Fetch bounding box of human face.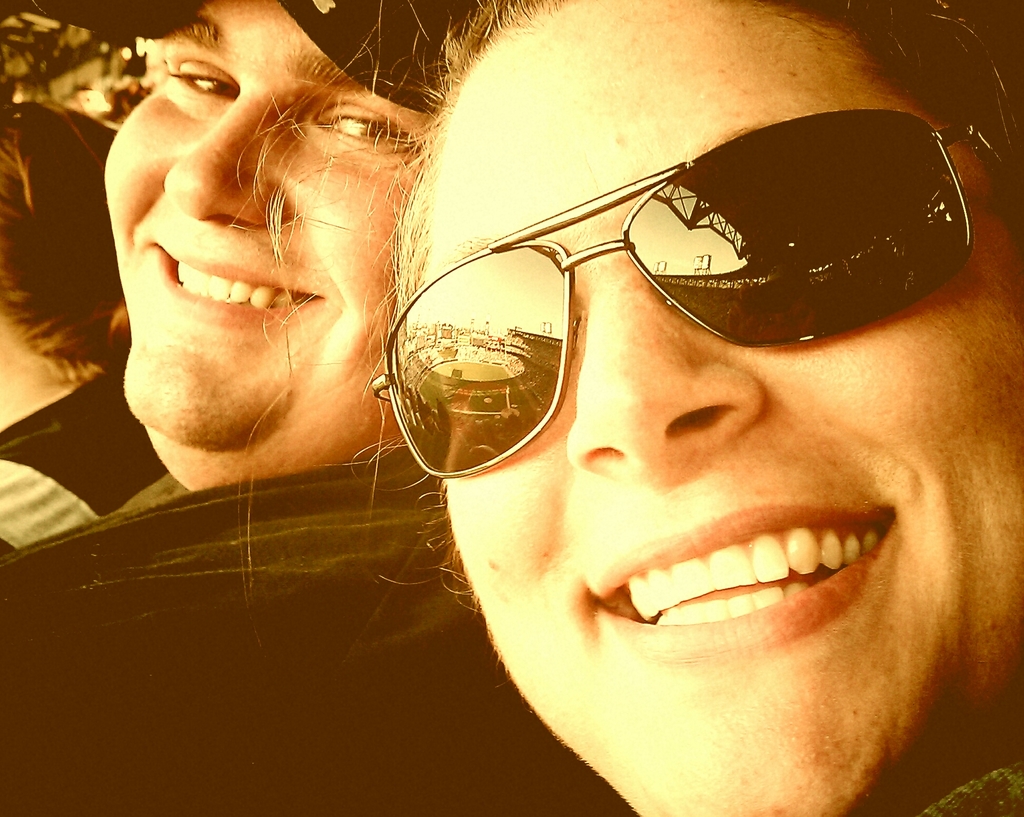
Bbox: 99 0 424 461.
